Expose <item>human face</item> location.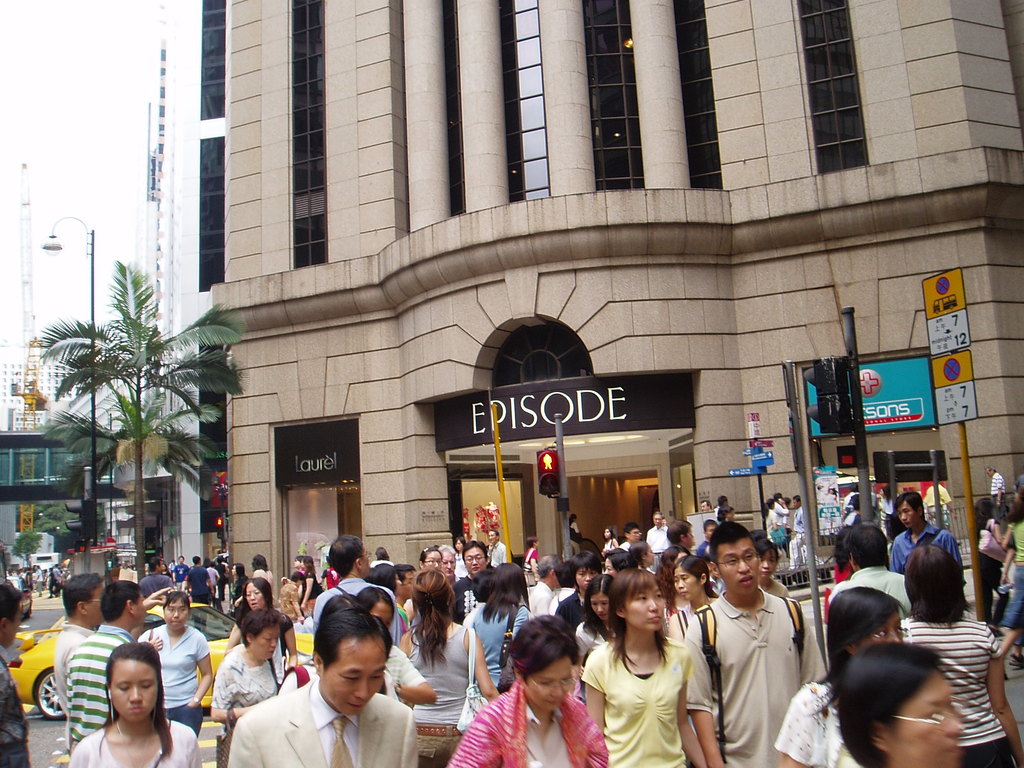
Exposed at [left=625, top=584, right=665, bottom=630].
